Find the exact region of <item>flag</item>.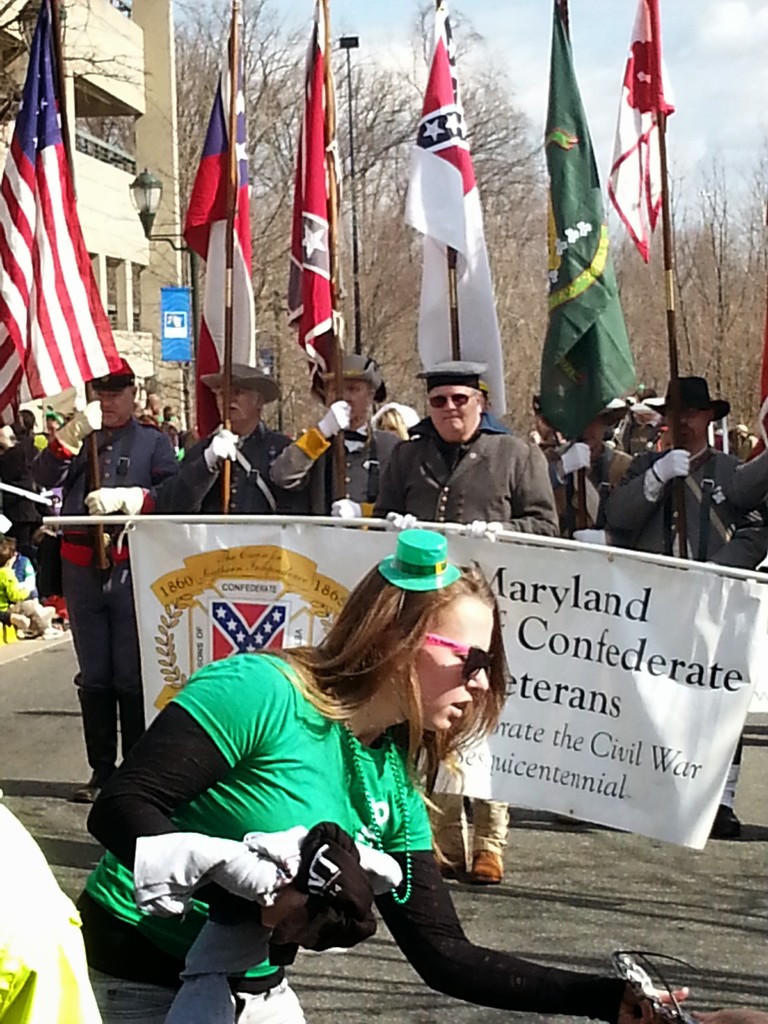
Exact region: locate(527, 0, 636, 426).
